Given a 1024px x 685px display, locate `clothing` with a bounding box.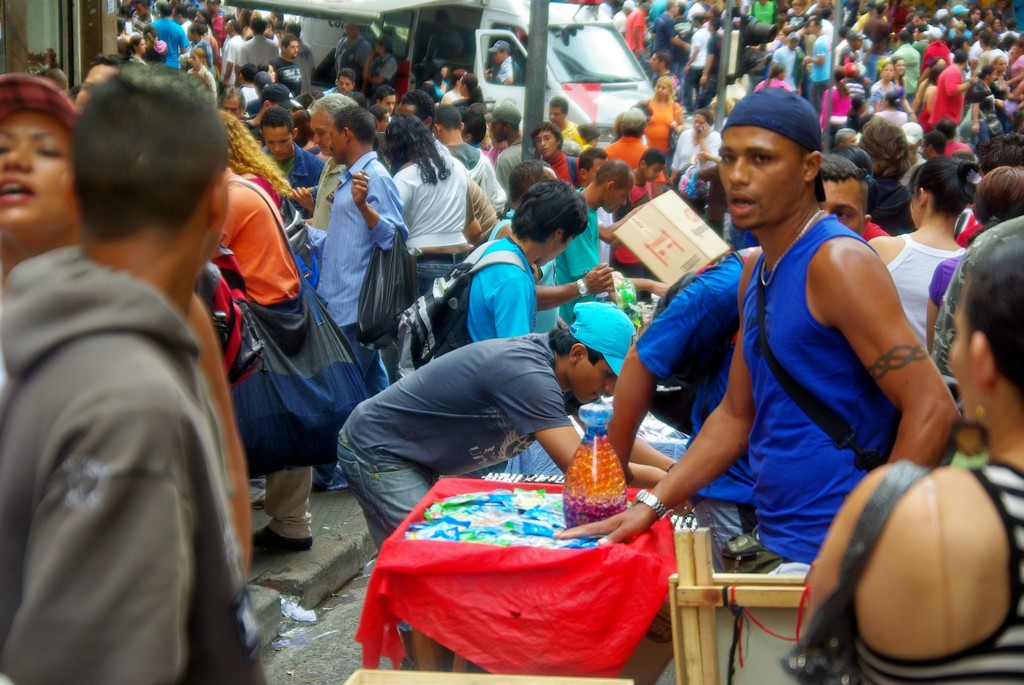
Located: {"x1": 598, "y1": 130, "x2": 651, "y2": 177}.
